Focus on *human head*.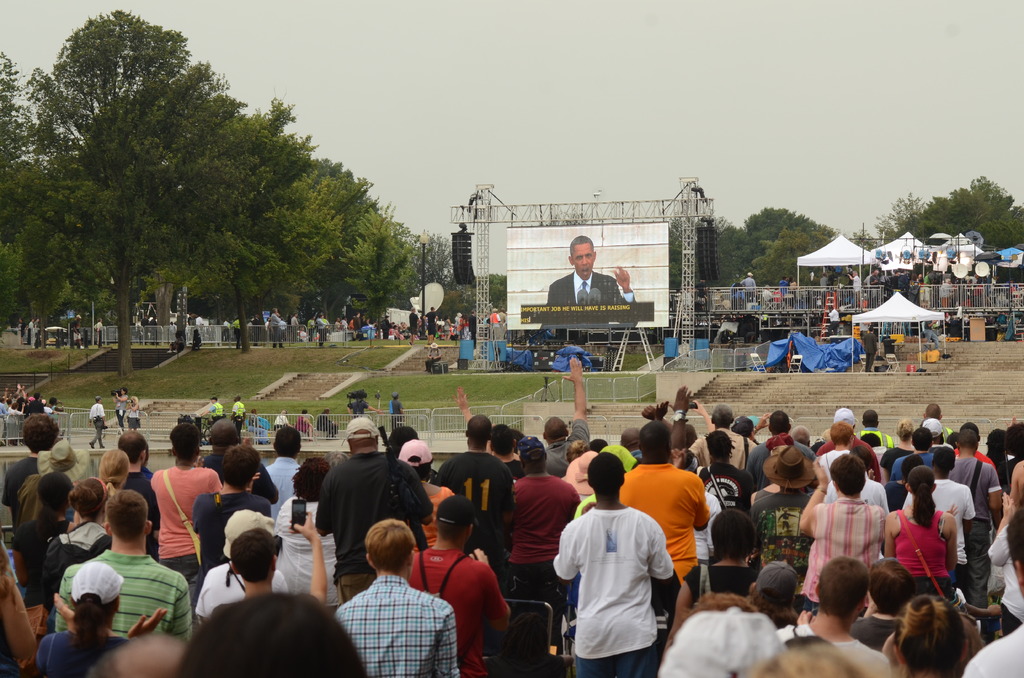
Focused at (left=885, top=591, right=974, bottom=663).
